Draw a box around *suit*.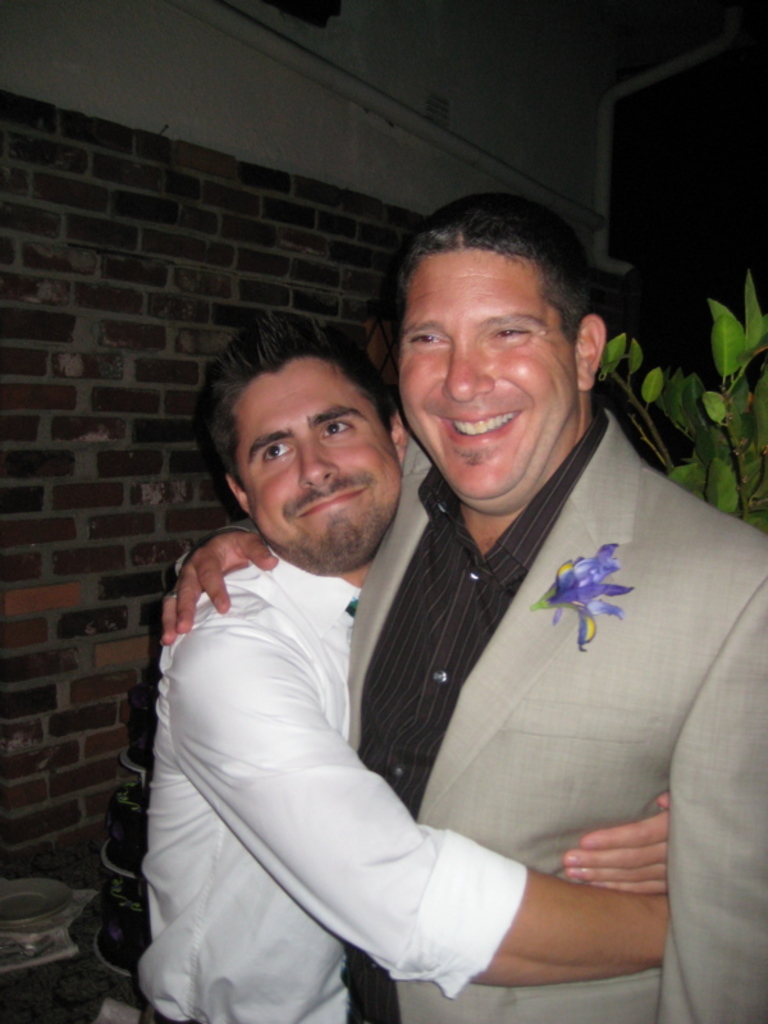
[218,387,716,969].
